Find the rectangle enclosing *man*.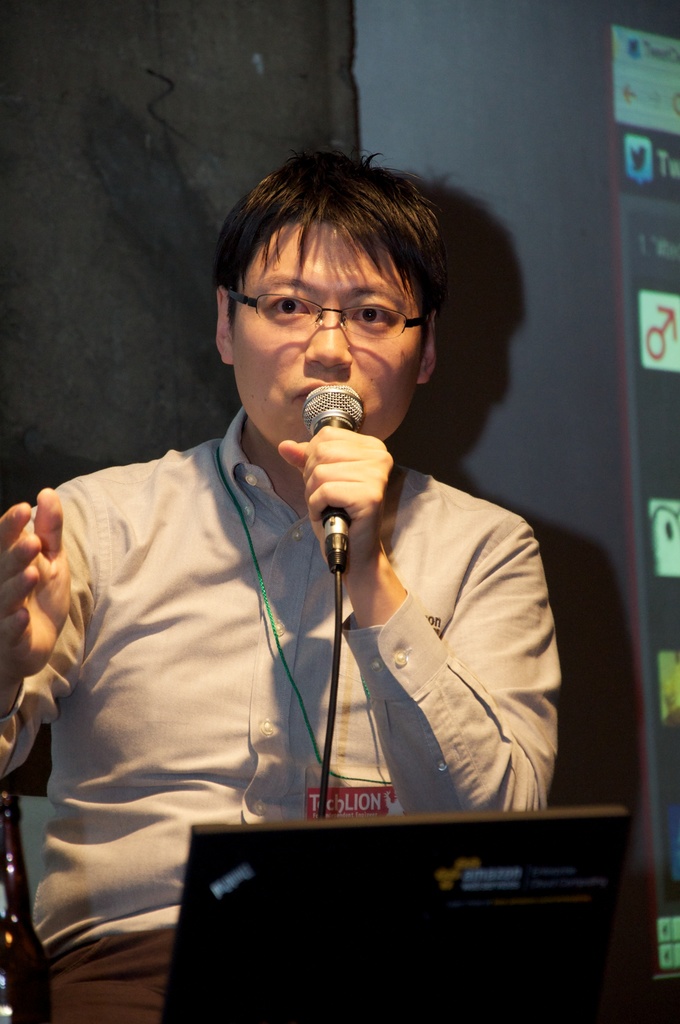
left=42, top=160, right=574, bottom=972.
